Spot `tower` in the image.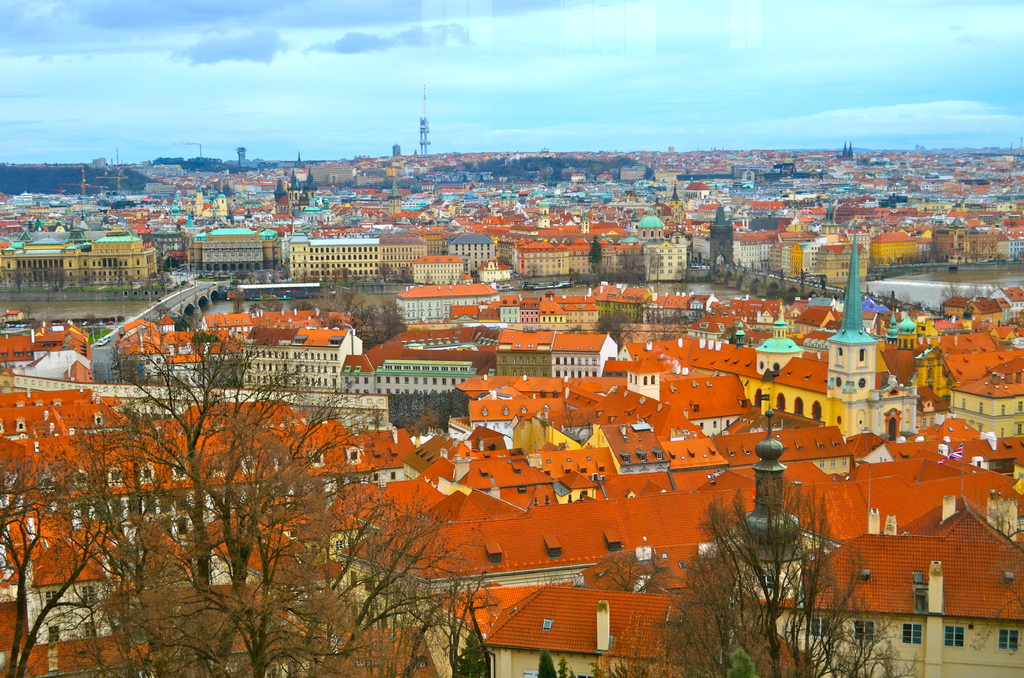
`tower` found at bbox=(303, 167, 319, 190).
